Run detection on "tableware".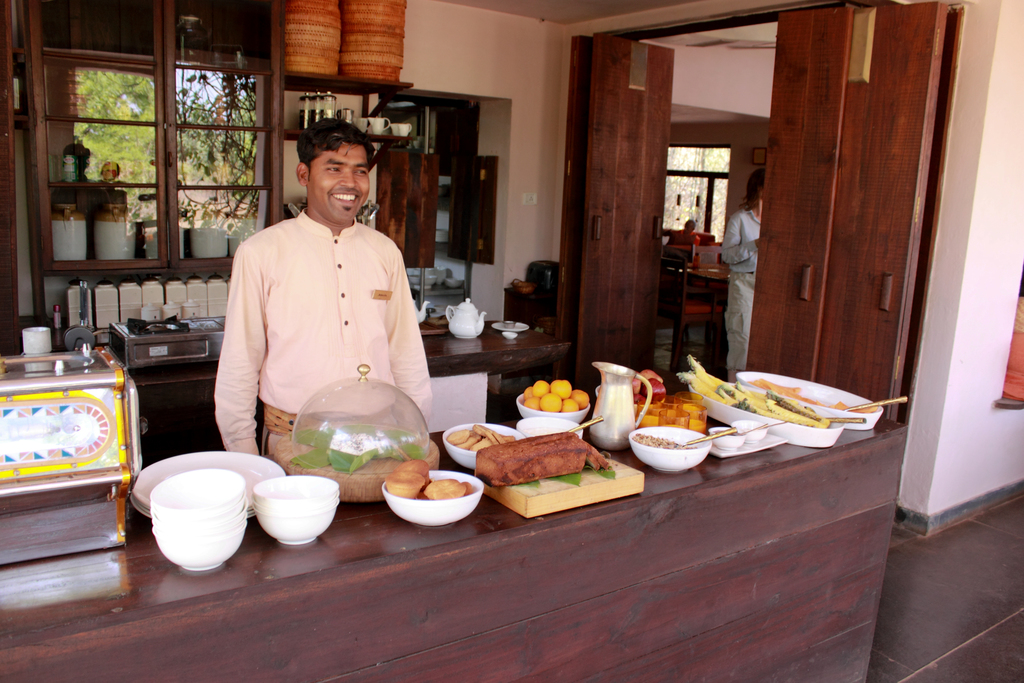
Result: box=[447, 294, 490, 339].
